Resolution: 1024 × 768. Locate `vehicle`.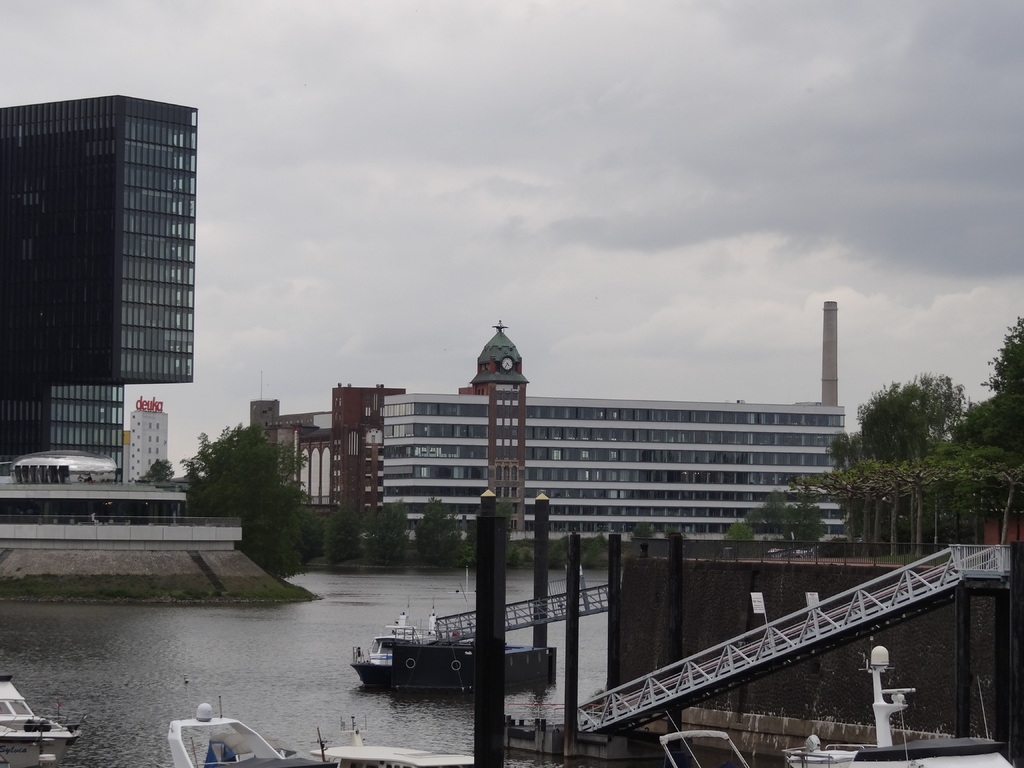
region(349, 593, 451, 686).
